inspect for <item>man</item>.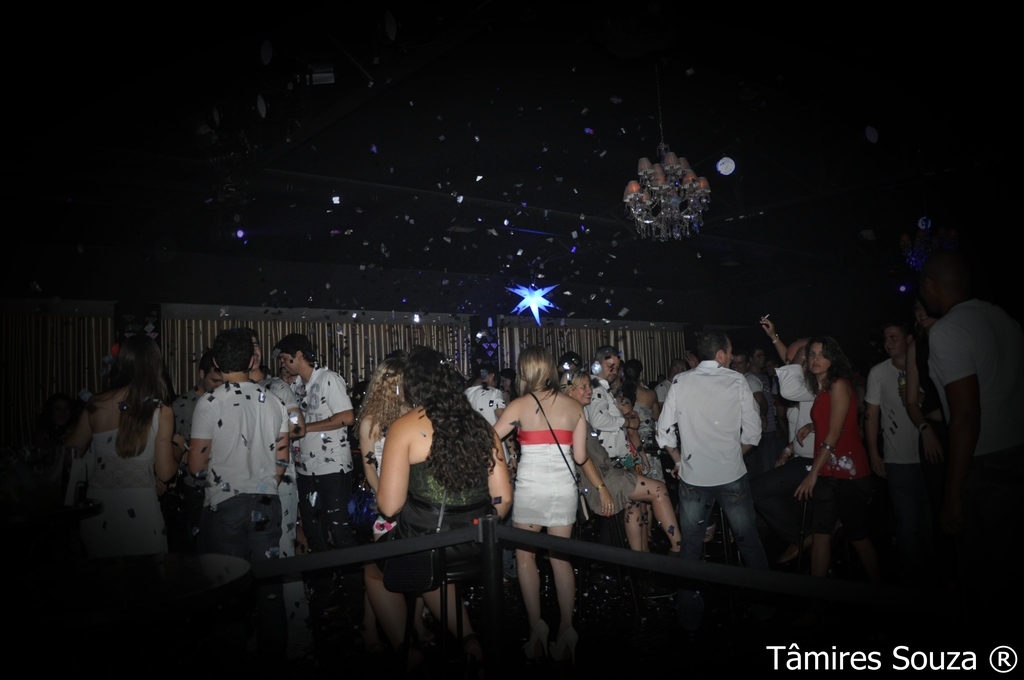
Inspection: <region>275, 341, 358, 544</region>.
